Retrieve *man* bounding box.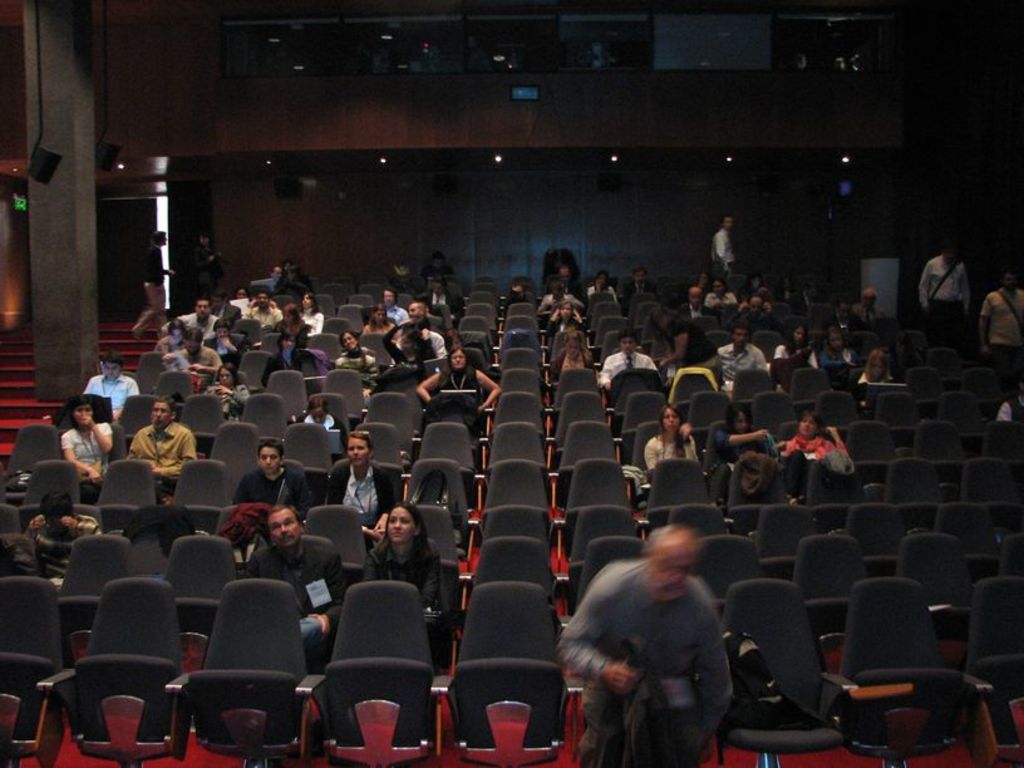
Bounding box: rect(50, 389, 108, 486).
